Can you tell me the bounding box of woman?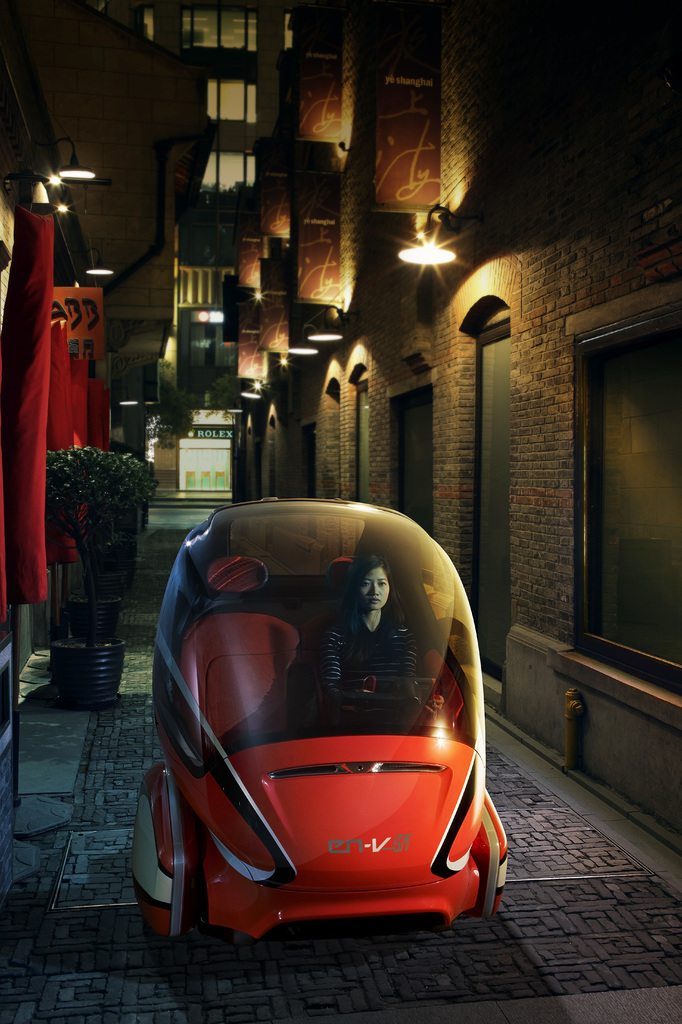
bbox(299, 556, 425, 771).
